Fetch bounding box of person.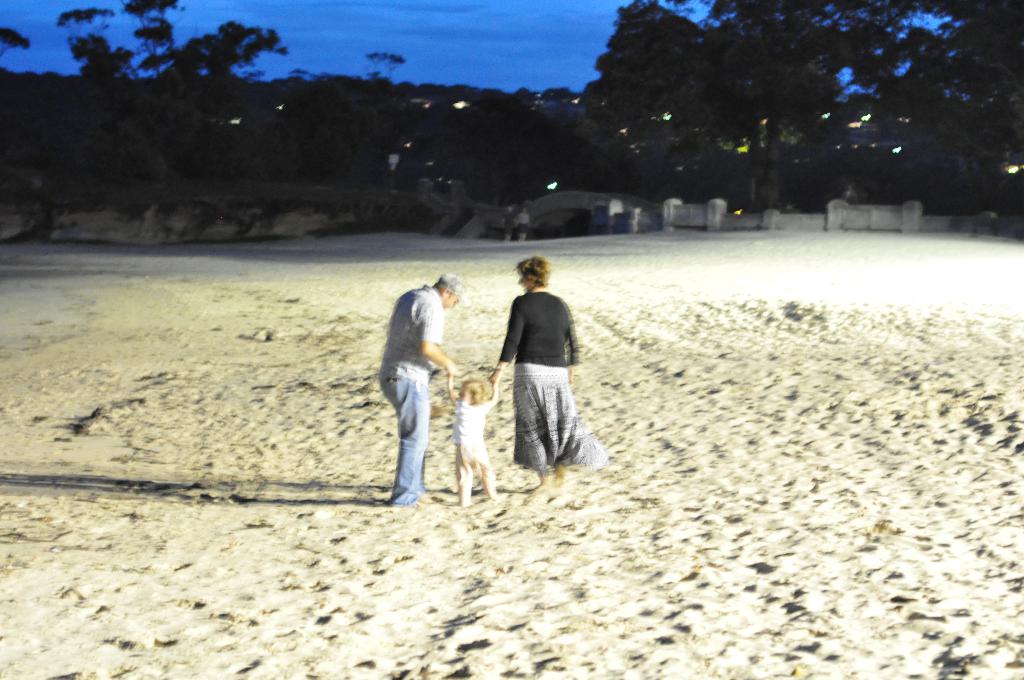
Bbox: pyautogui.locateOnScreen(486, 255, 602, 483).
